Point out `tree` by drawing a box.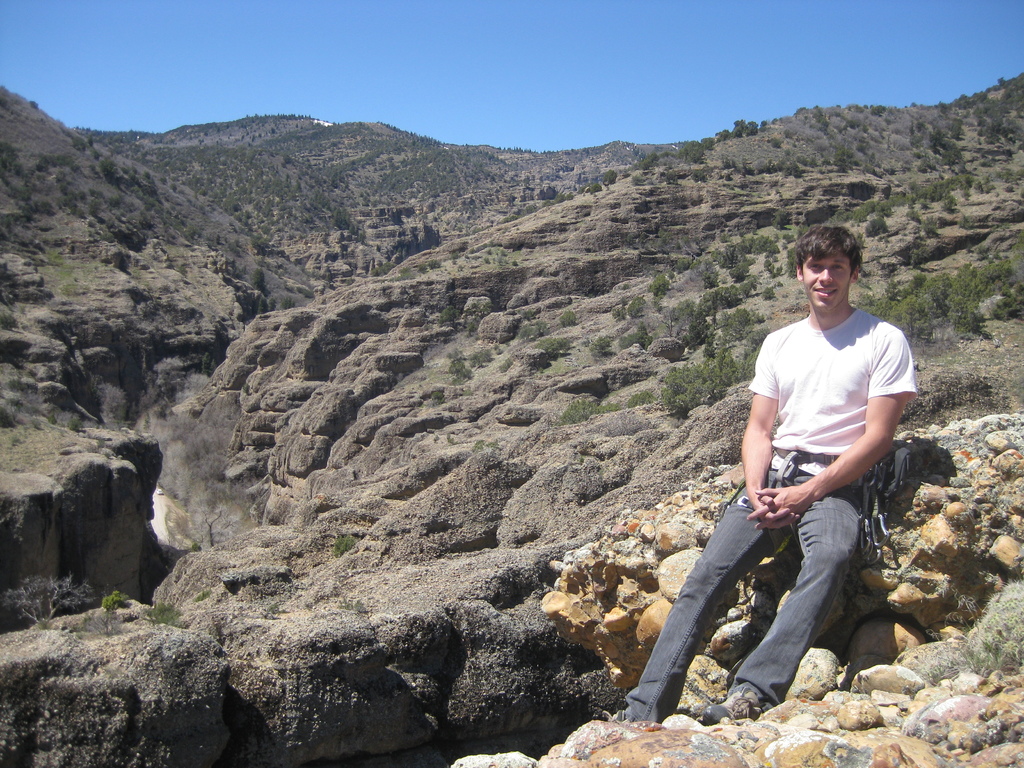
{"x1": 837, "y1": 175, "x2": 975, "y2": 243}.
